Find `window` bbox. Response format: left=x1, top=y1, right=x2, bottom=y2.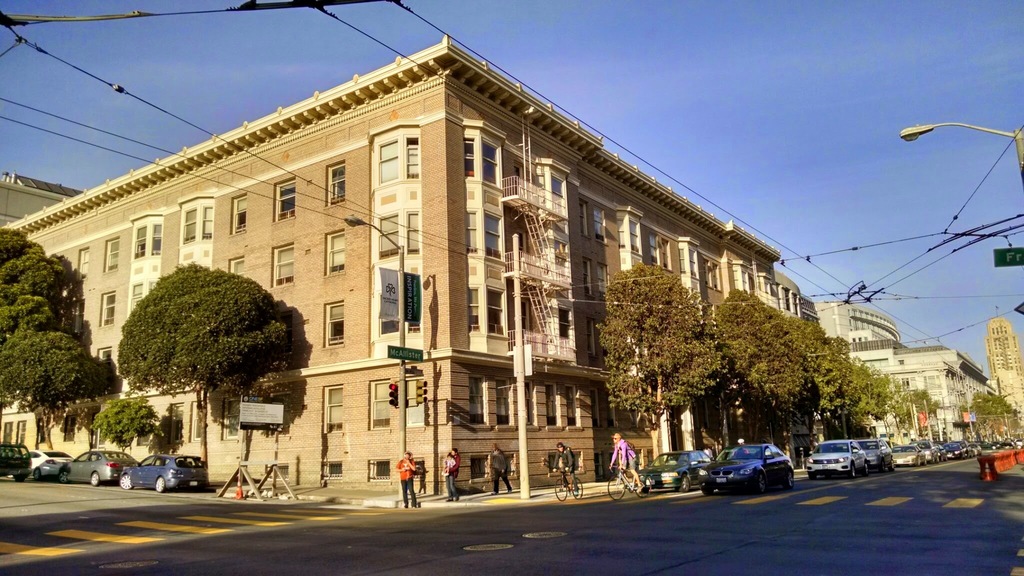
left=273, top=246, right=296, bottom=287.
